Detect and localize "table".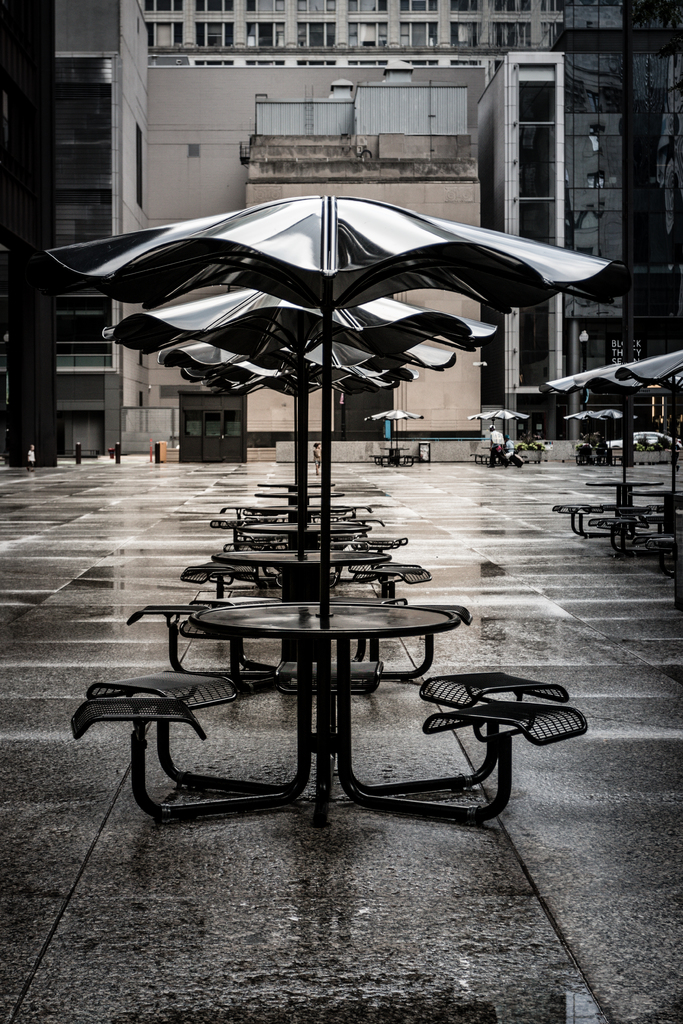
Localized at x1=383, y1=447, x2=407, y2=464.
